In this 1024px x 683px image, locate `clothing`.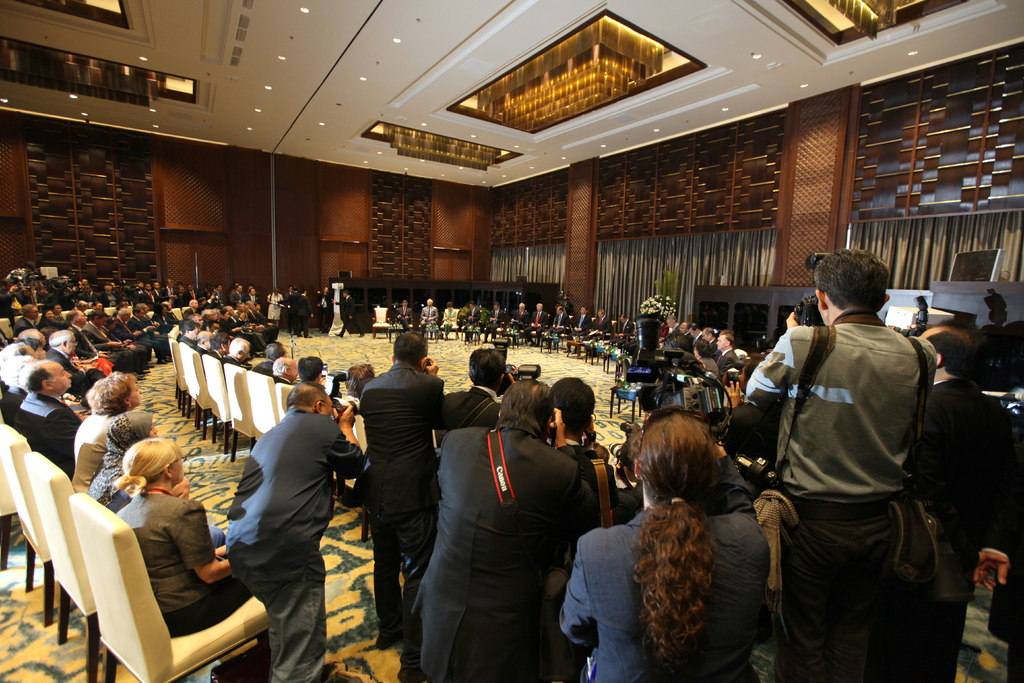
Bounding box: box(984, 442, 1023, 682).
